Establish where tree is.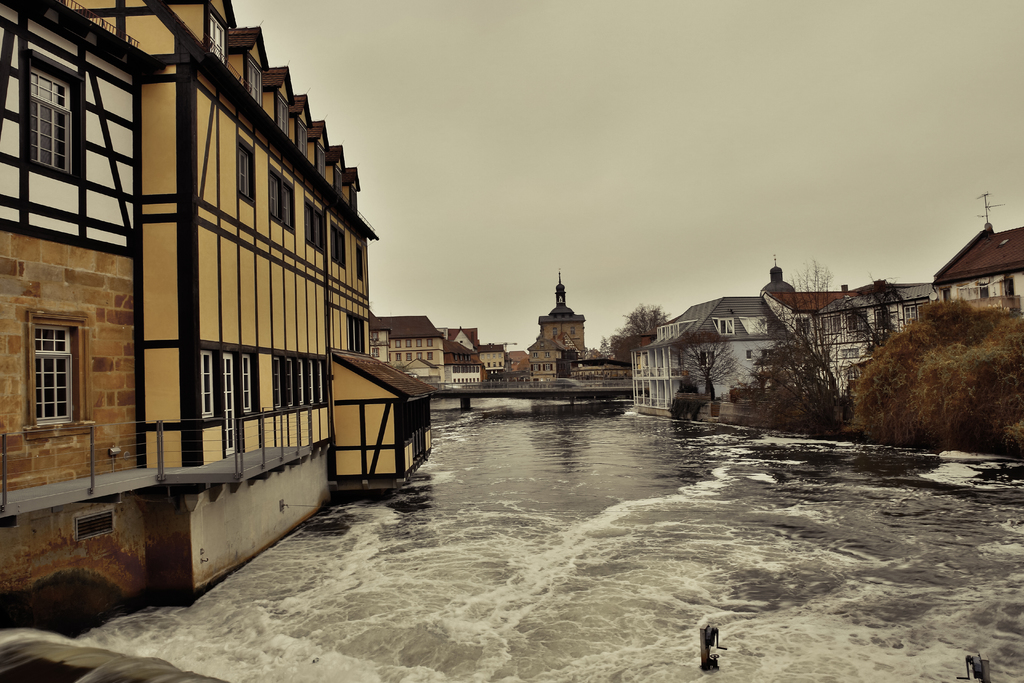
Established at rect(615, 300, 669, 336).
